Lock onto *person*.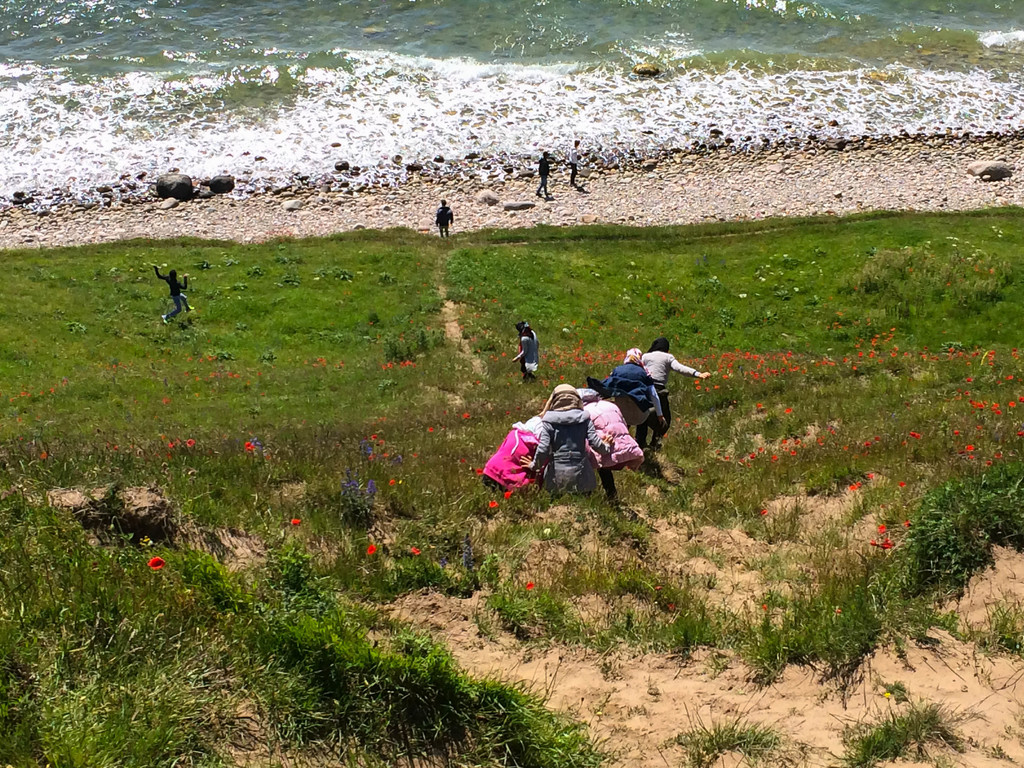
Locked: 568 138 582 186.
